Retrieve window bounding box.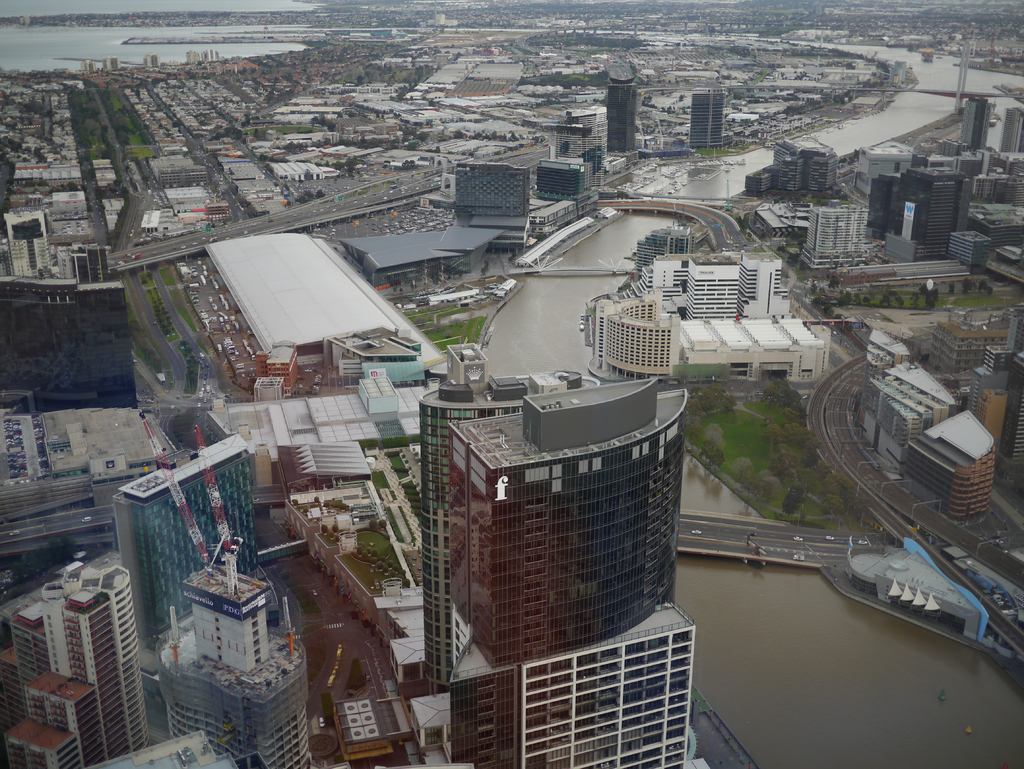
Bounding box: [605,667,621,674].
